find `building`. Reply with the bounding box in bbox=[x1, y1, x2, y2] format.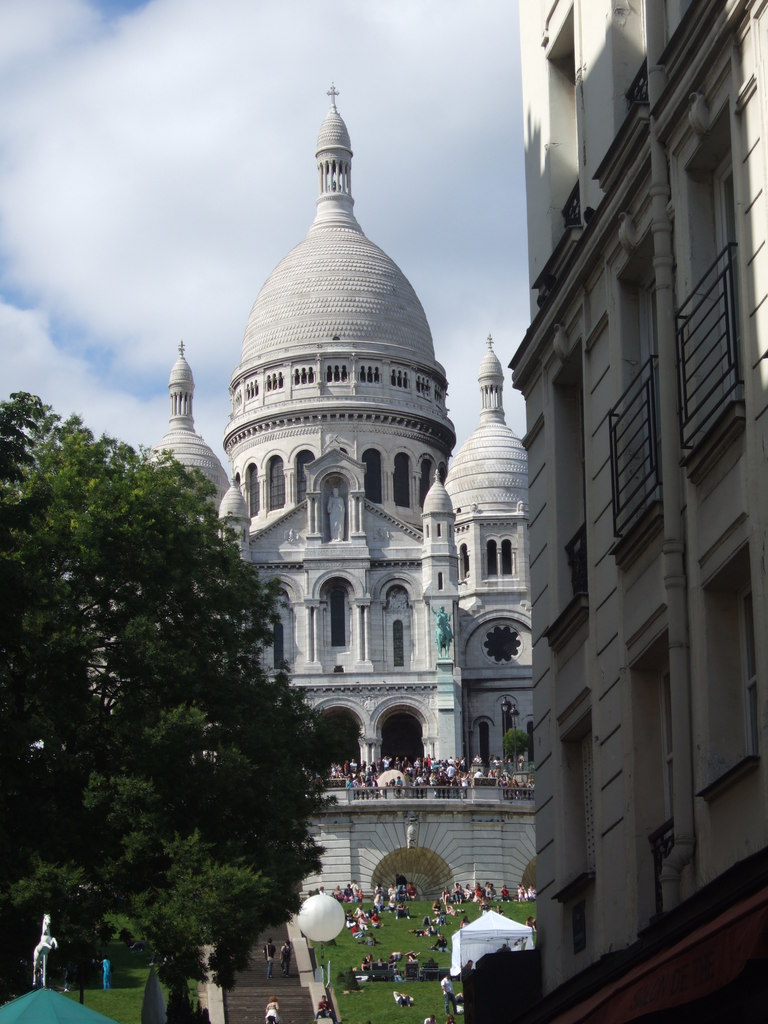
bbox=[147, 81, 541, 900].
